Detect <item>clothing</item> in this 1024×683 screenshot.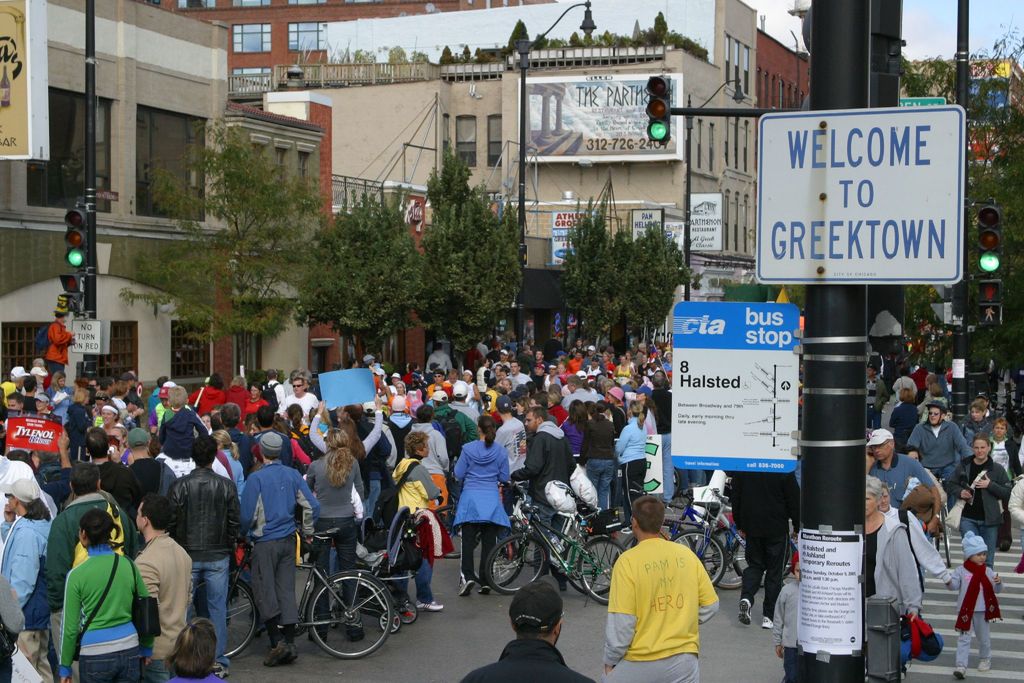
Detection: bbox=[582, 417, 621, 462].
